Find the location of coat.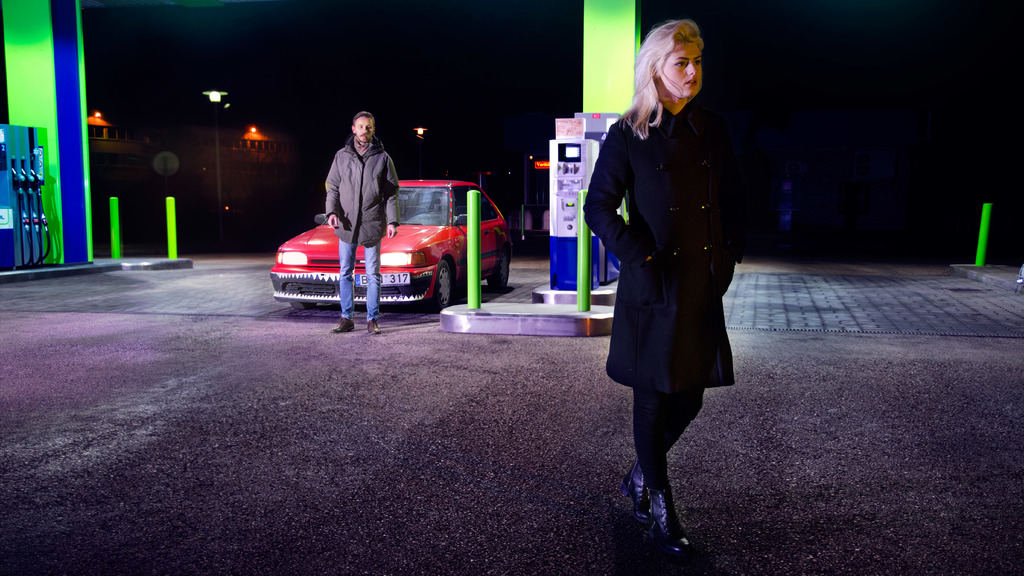
Location: 319/133/404/254.
